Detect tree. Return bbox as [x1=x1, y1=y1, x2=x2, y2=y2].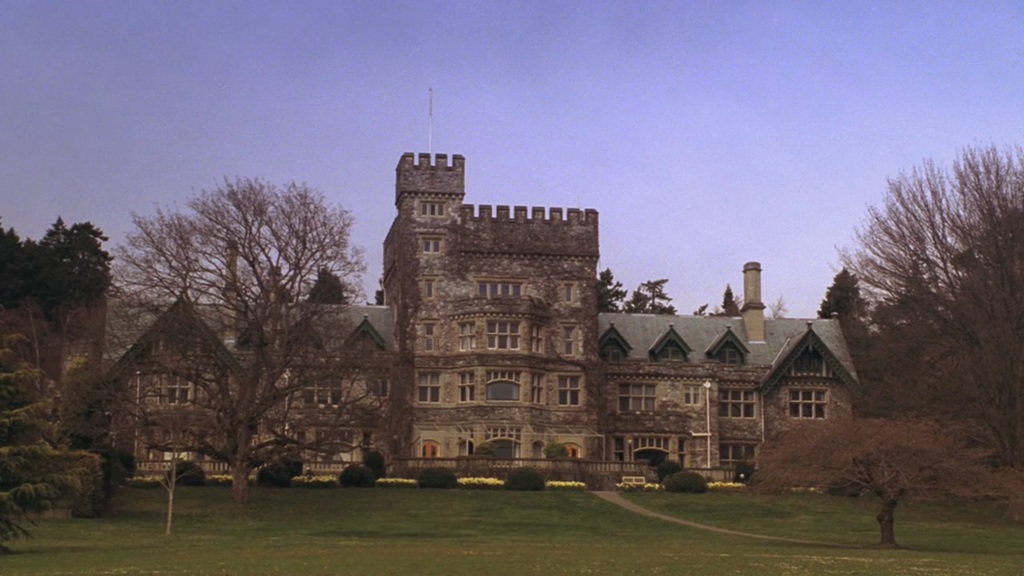
[x1=818, y1=130, x2=1023, y2=502].
